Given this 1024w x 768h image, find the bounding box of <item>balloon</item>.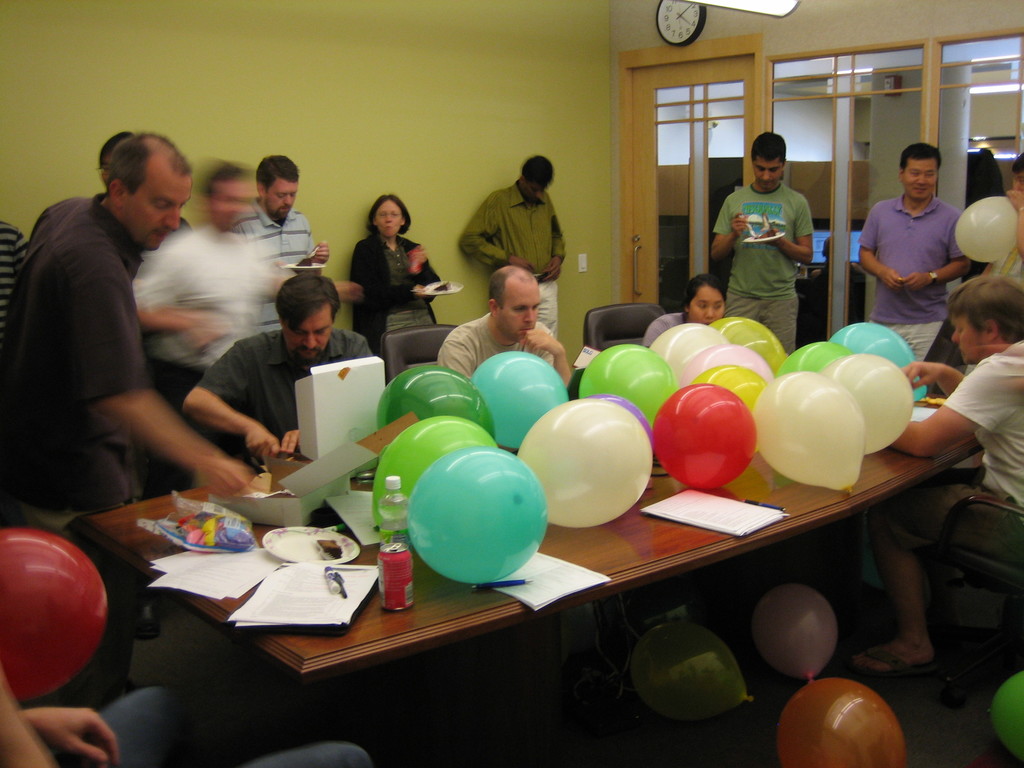
box=[577, 342, 680, 433].
